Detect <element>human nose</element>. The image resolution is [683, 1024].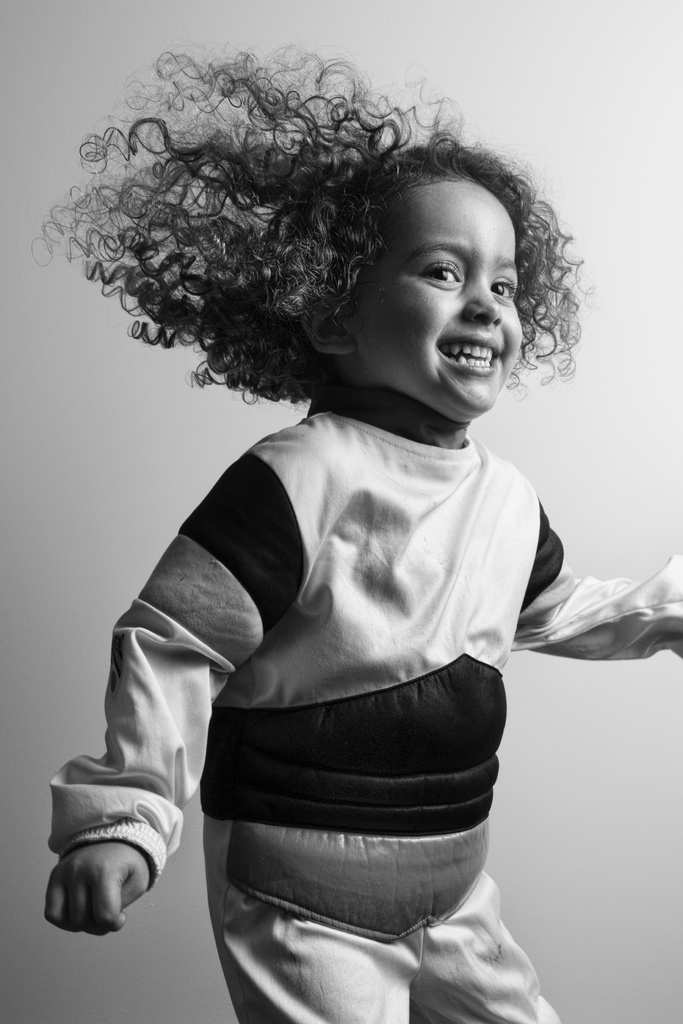
rect(466, 279, 504, 319).
